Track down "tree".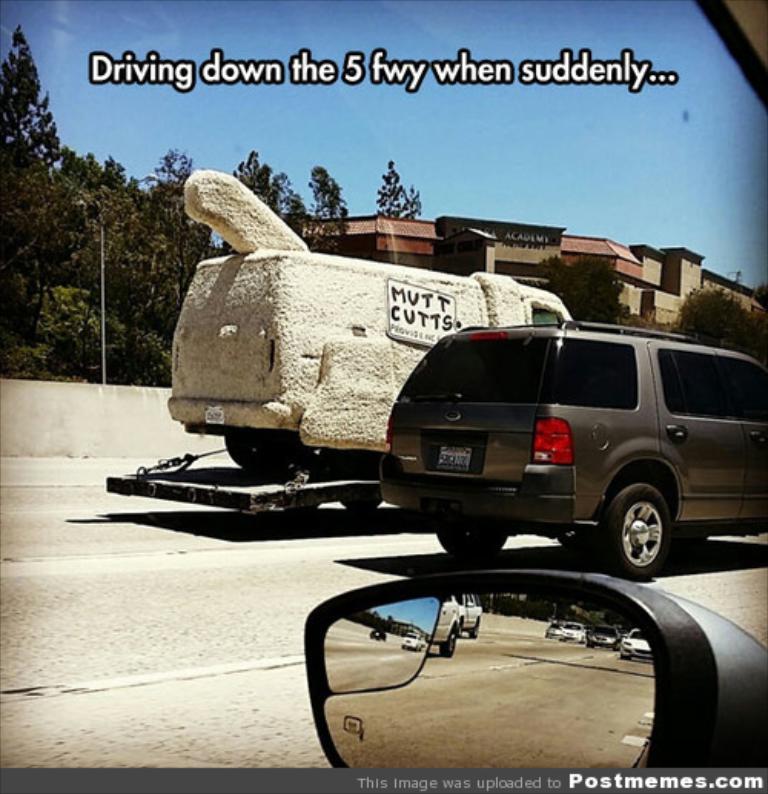
Tracked to detection(671, 281, 766, 347).
